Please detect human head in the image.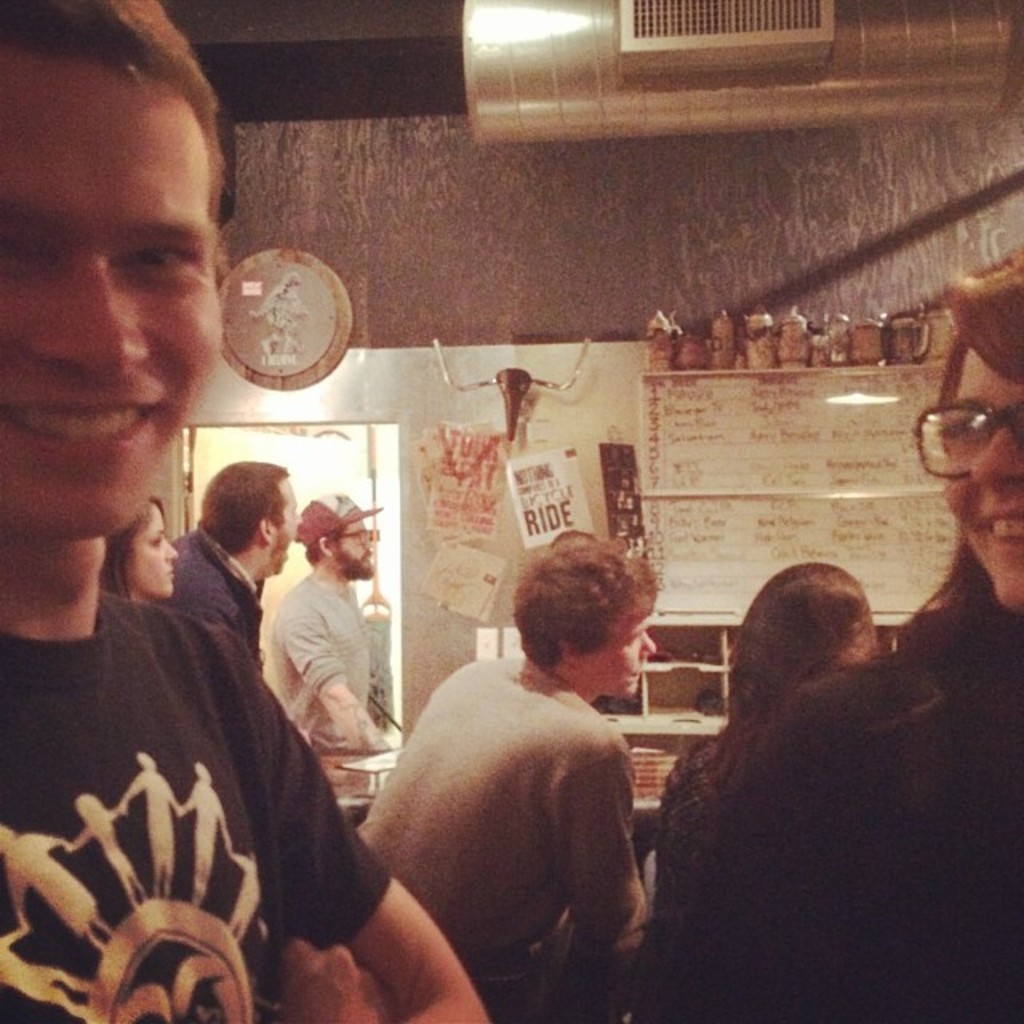
box=[298, 490, 373, 581].
